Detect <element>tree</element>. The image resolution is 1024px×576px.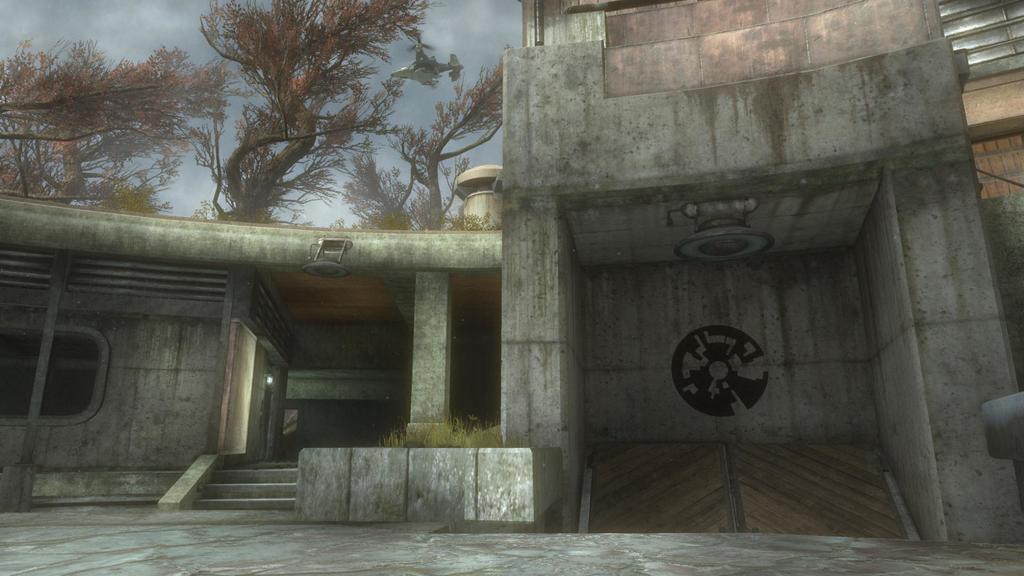
locate(329, 46, 514, 232).
